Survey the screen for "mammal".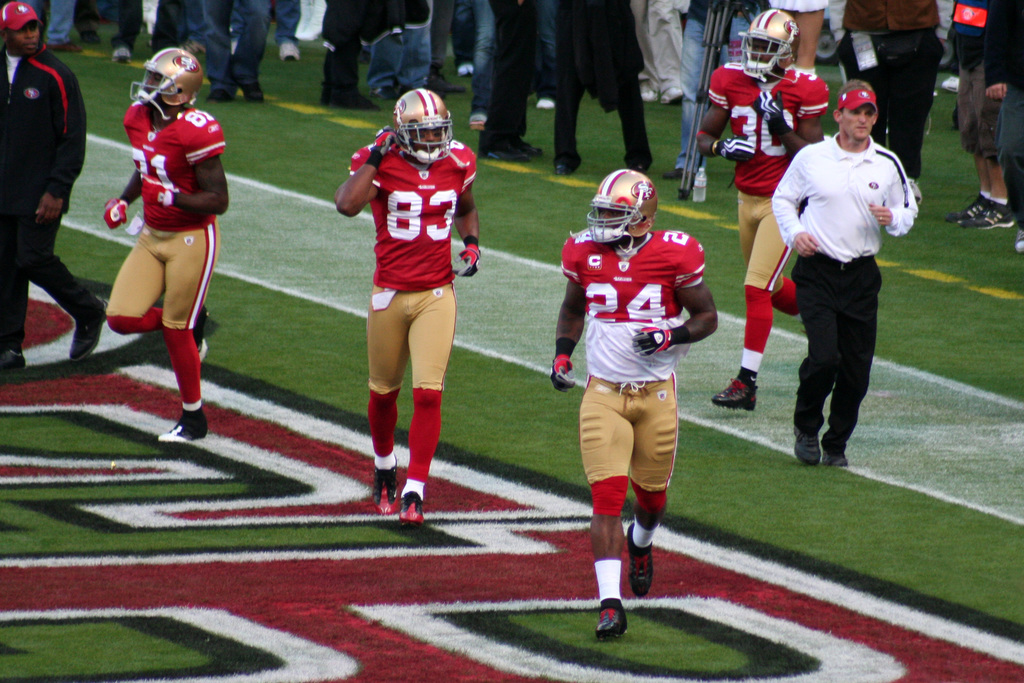
Survey found: x1=771 y1=80 x2=915 y2=463.
